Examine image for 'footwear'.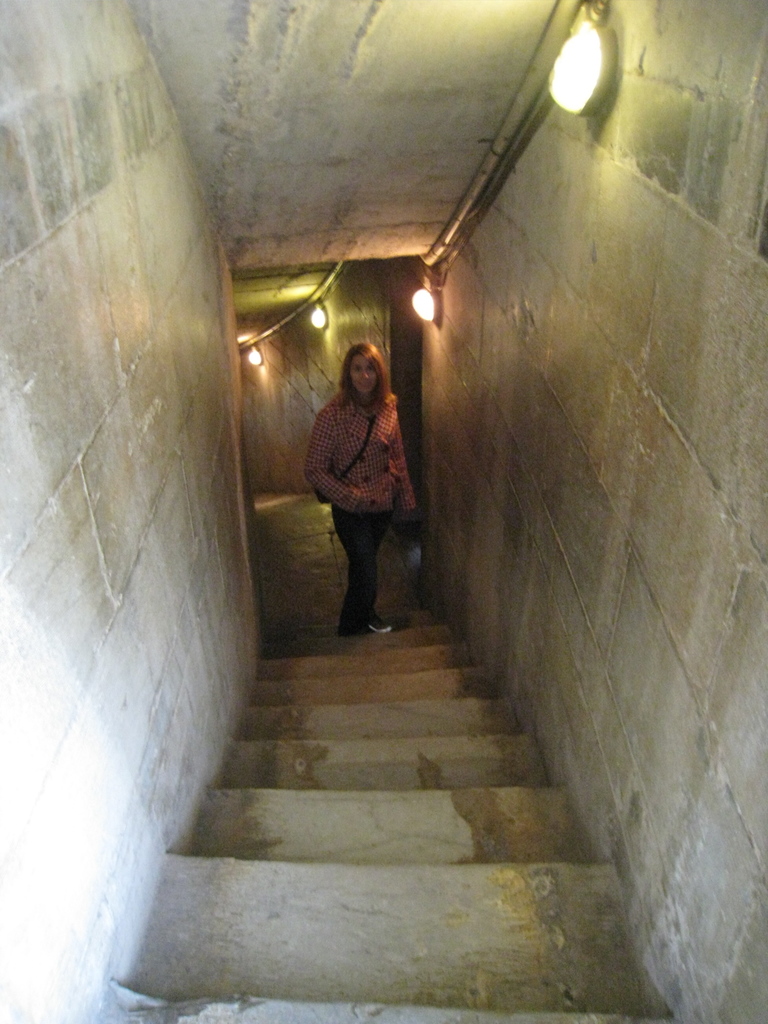
Examination result: {"x1": 365, "y1": 610, "x2": 401, "y2": 639}.
